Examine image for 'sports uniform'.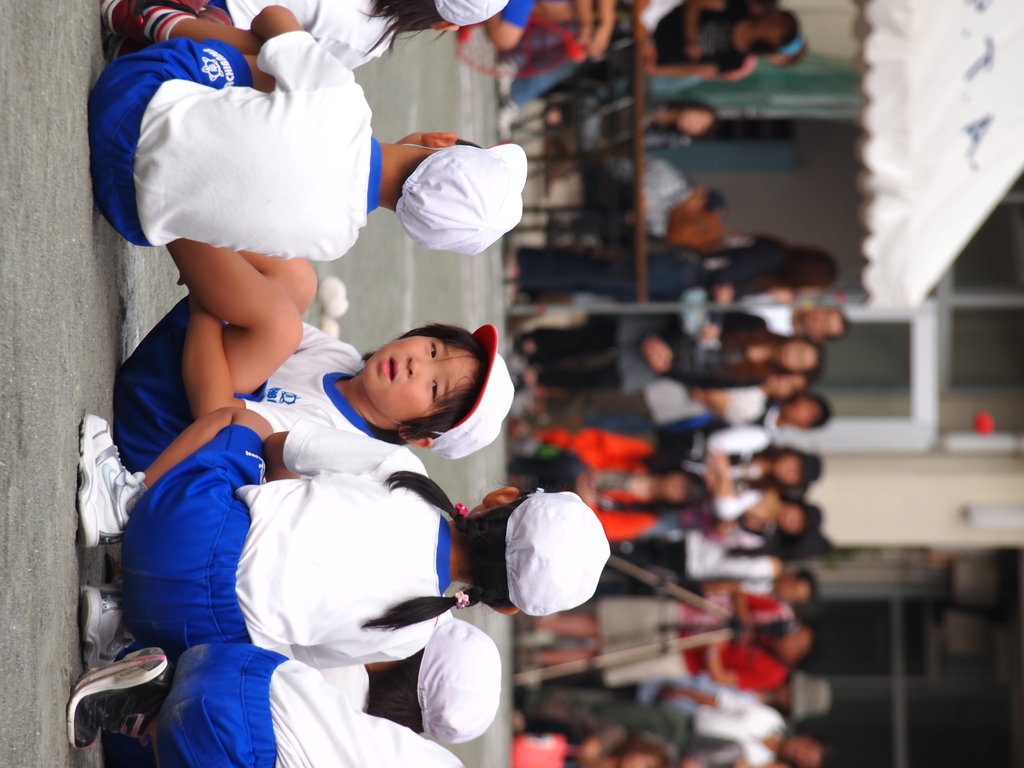
Examination result: bbox=(111, 28, 397, 276).
